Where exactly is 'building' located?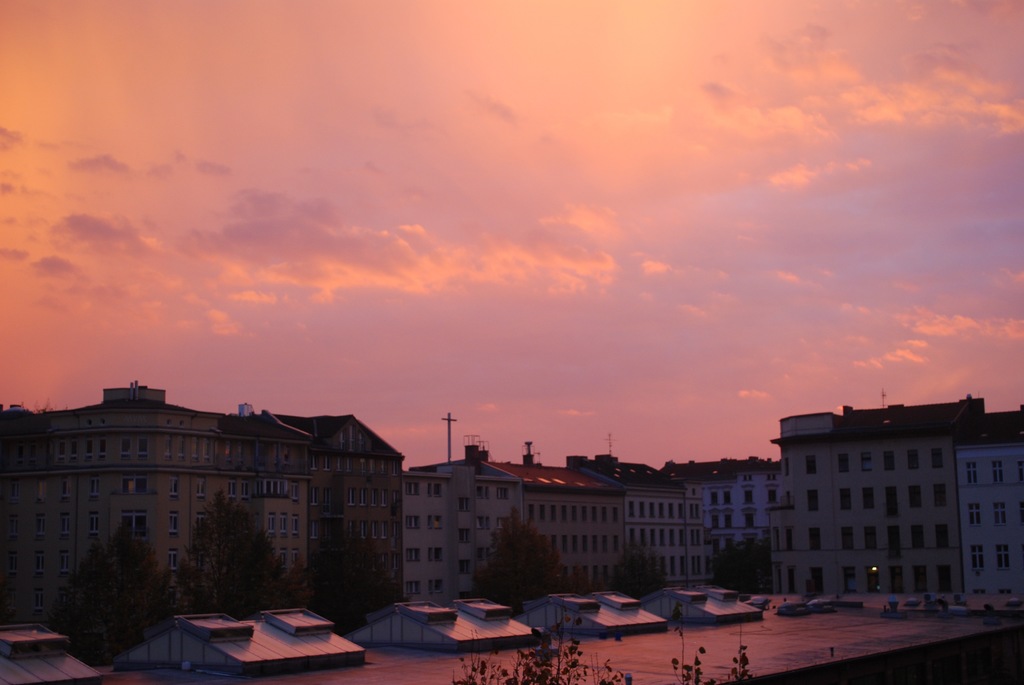
Its bounding box is BBox(671, 455, 768, 564).
